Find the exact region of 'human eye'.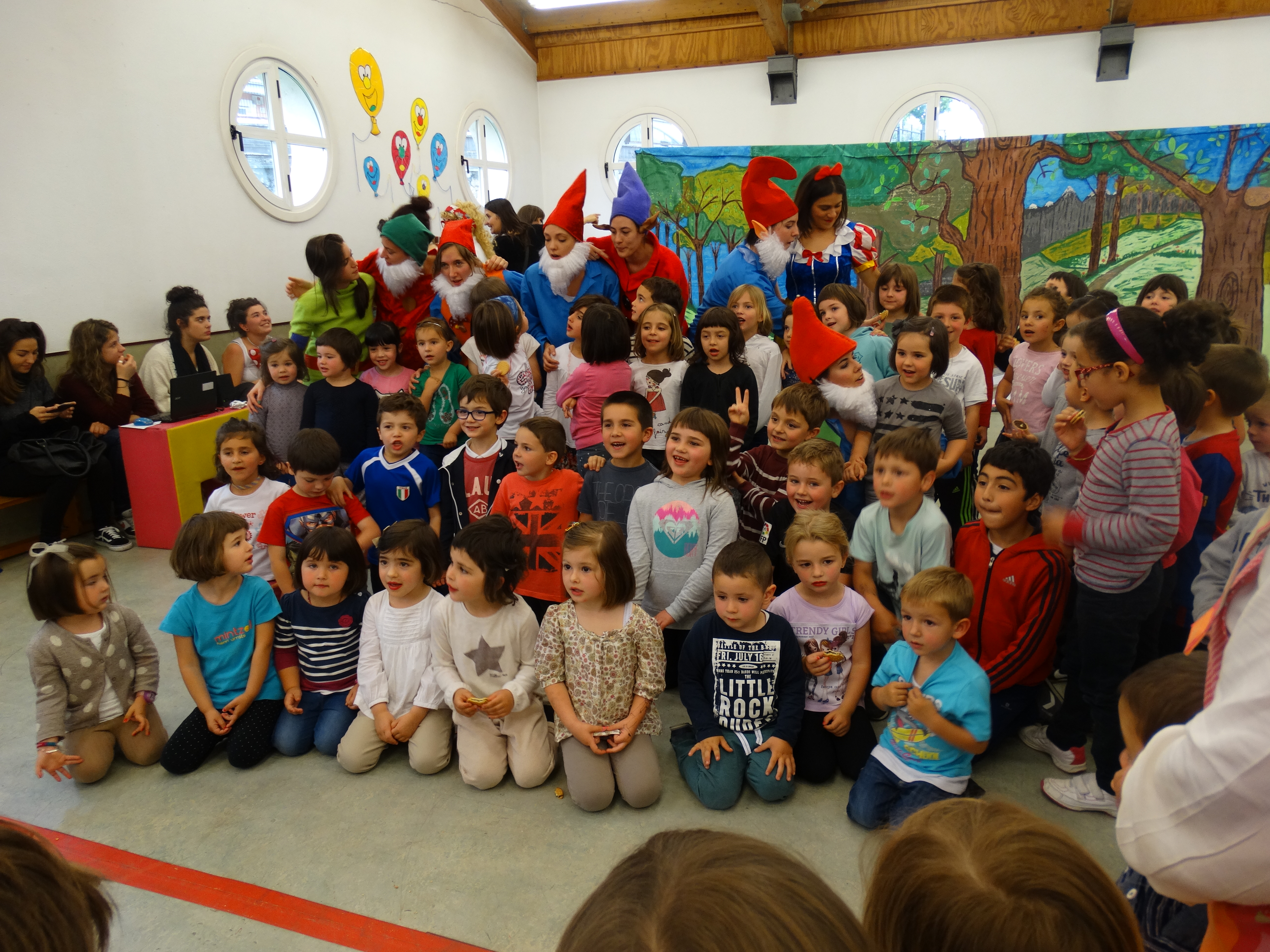
Exact region: (183, 74, 184, 76).
